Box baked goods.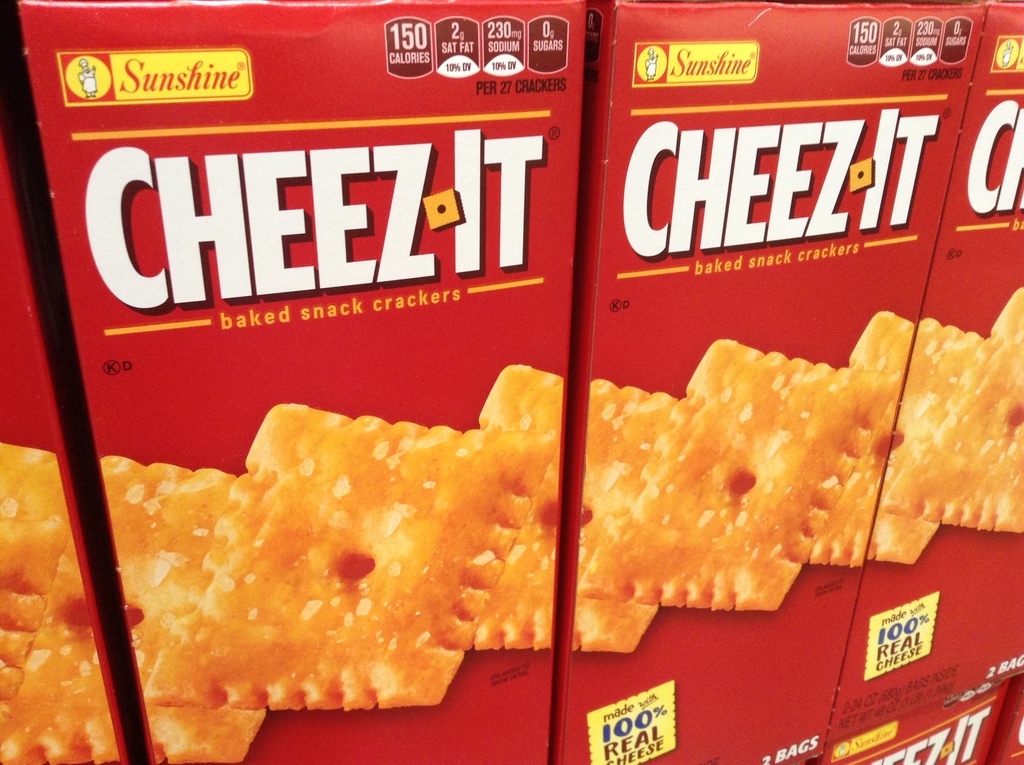
region(0, 440, 125, 764).
